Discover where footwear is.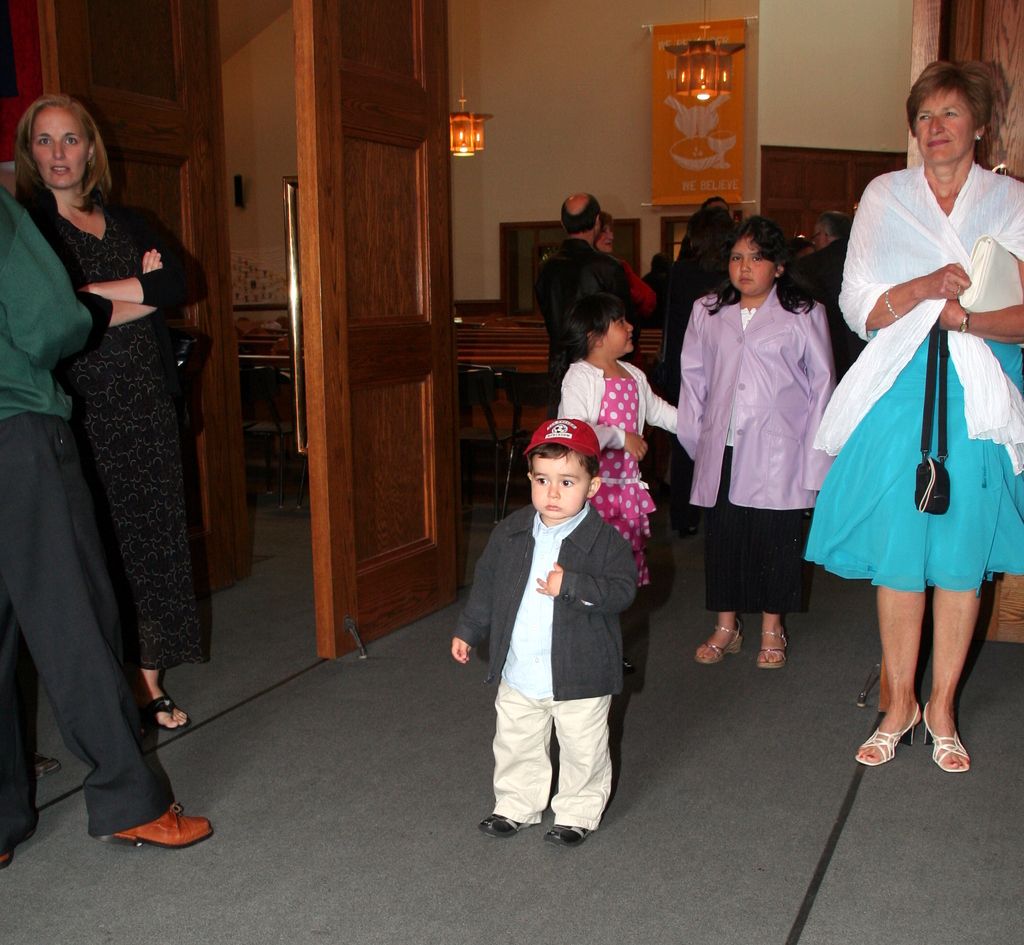
Discovered at crop(547, 817, 602, 839).
